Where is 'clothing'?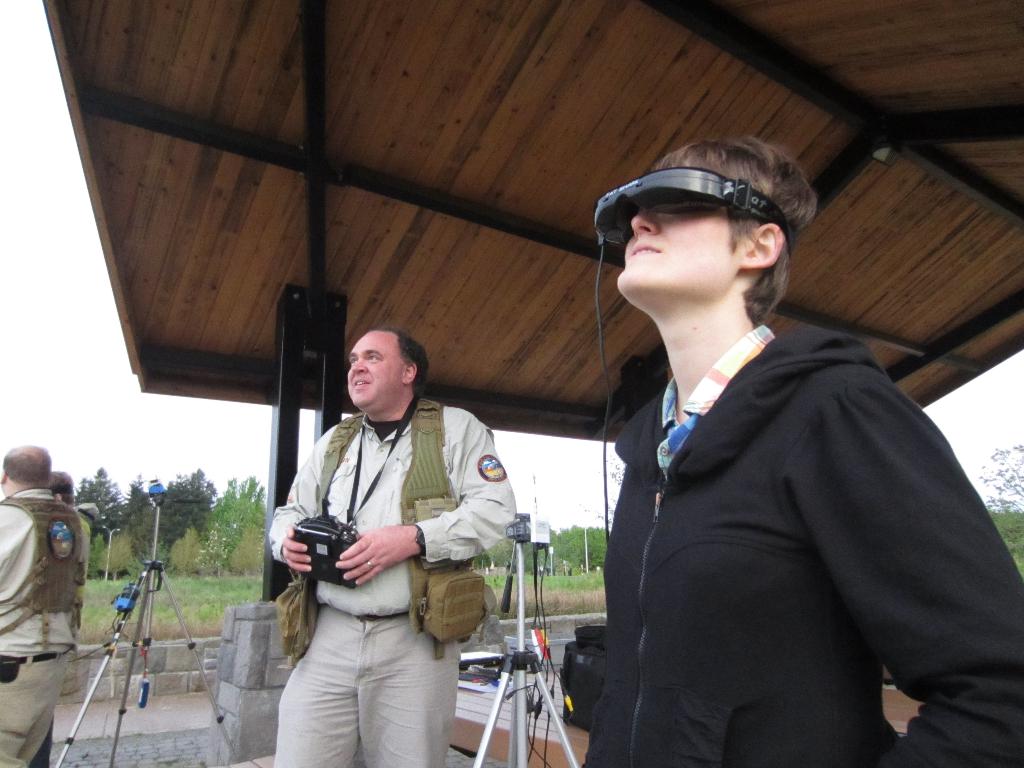
rect(583, 309, 1023, 767).
